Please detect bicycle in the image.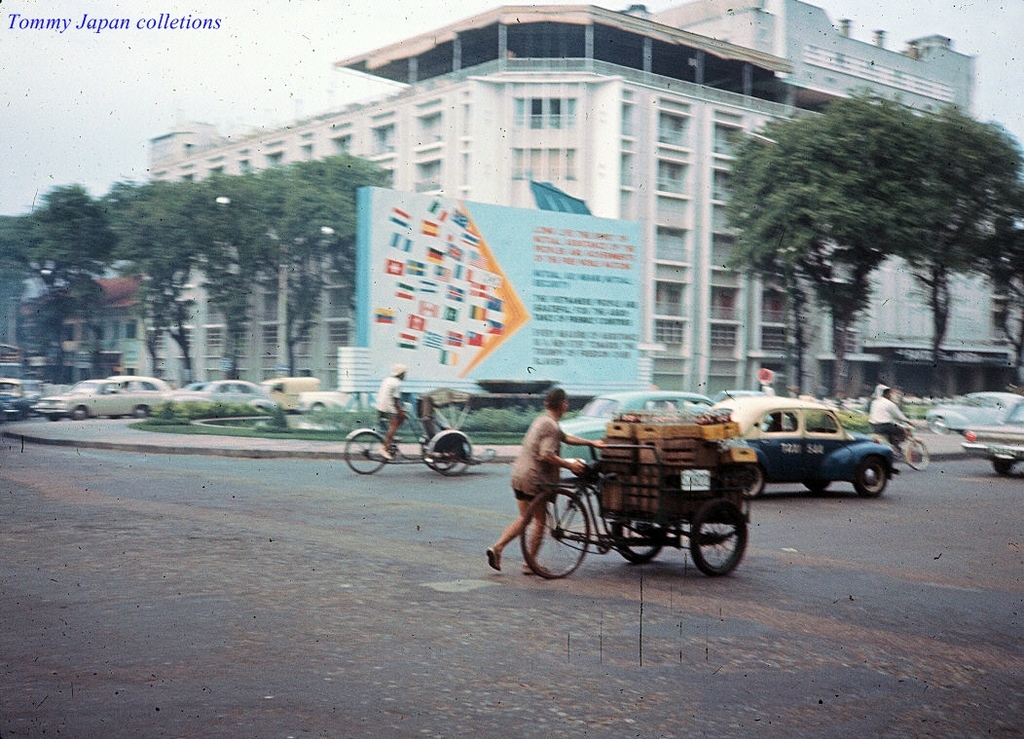
<region>522, 440, 752, 573</region>.
